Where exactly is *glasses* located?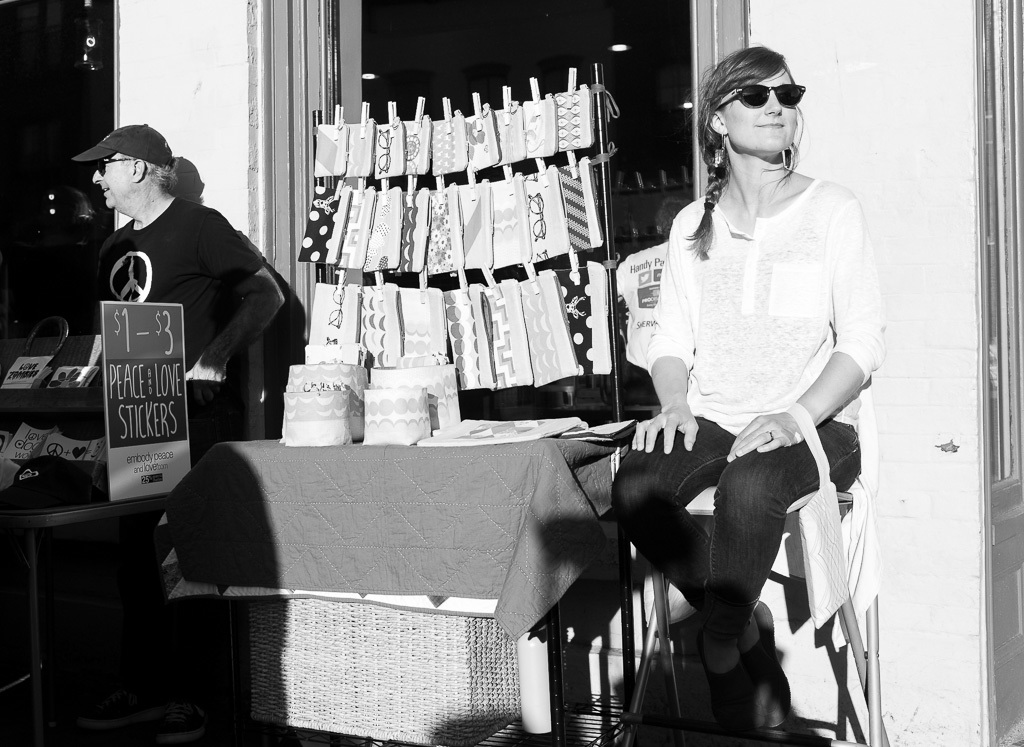
Its bounding box is bbox(95, 154, 153, 182).
